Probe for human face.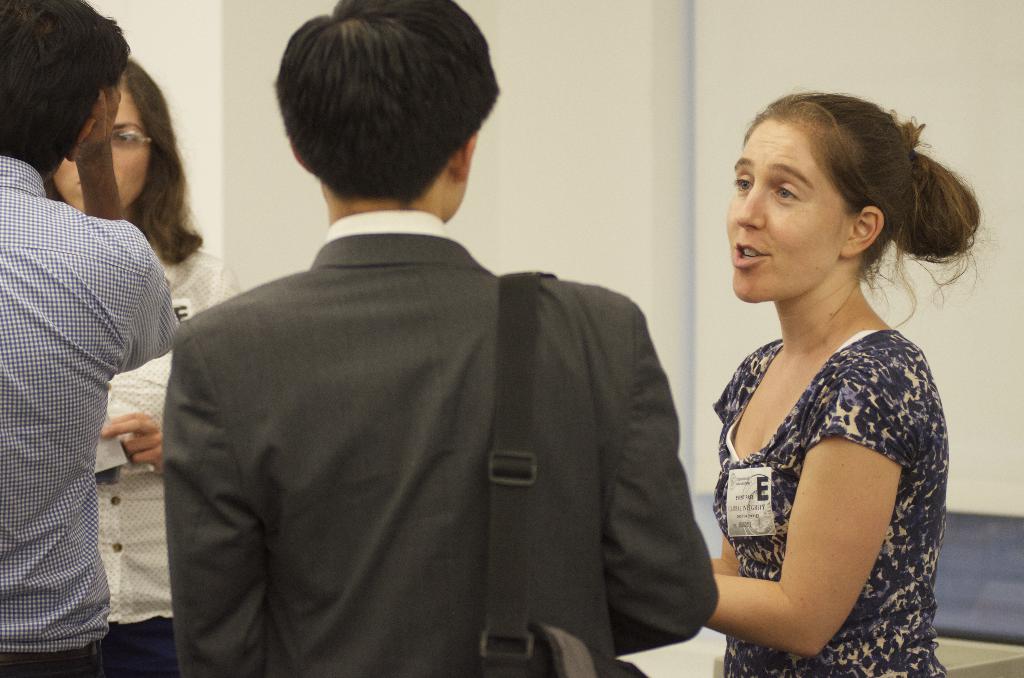
Probe result: (53, 91, 154, 208).
